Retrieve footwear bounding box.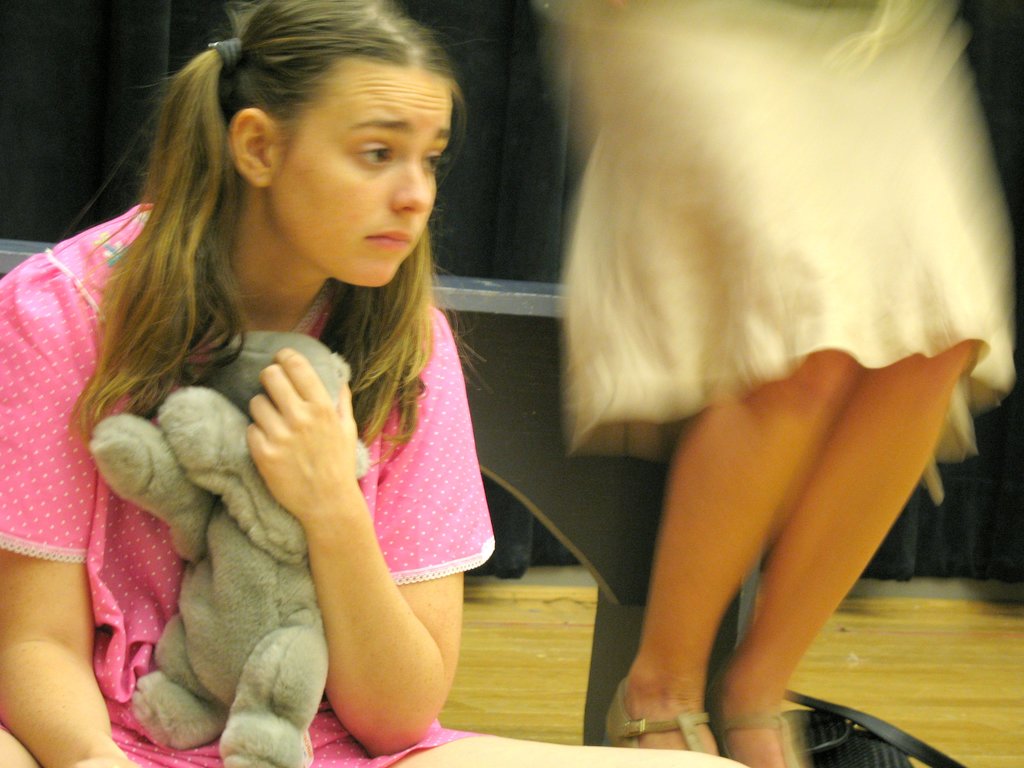
Bounding box: (x1=617, y1=661, x2=712, y2=751).
